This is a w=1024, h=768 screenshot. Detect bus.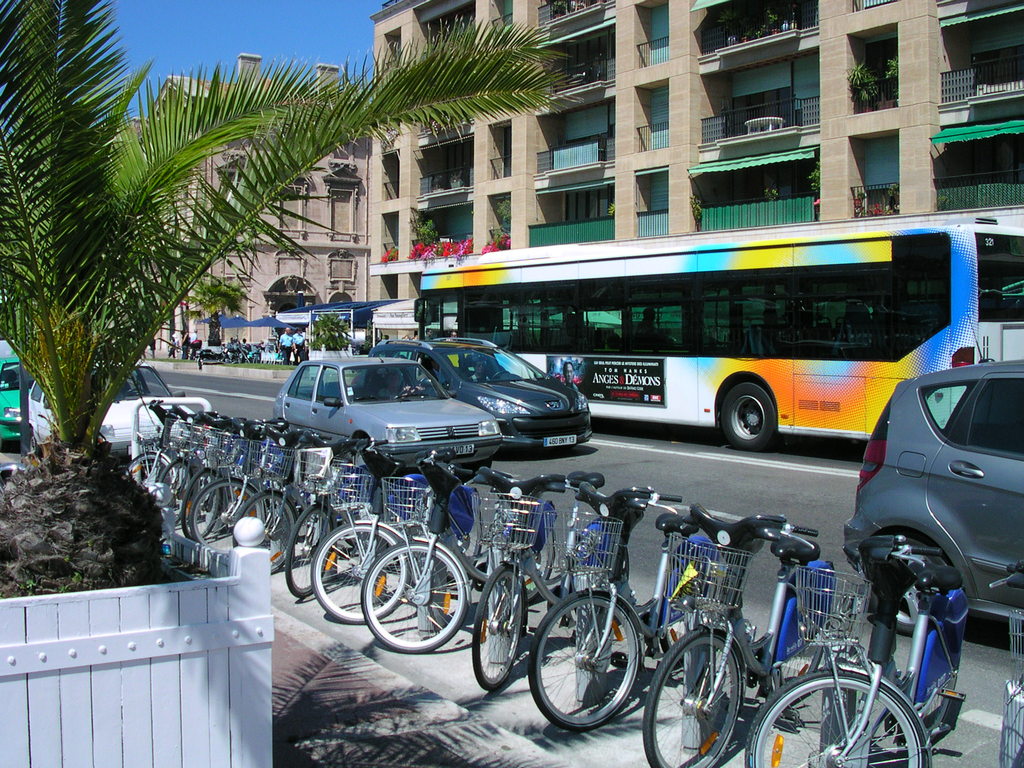
[407,222,1022,454].
